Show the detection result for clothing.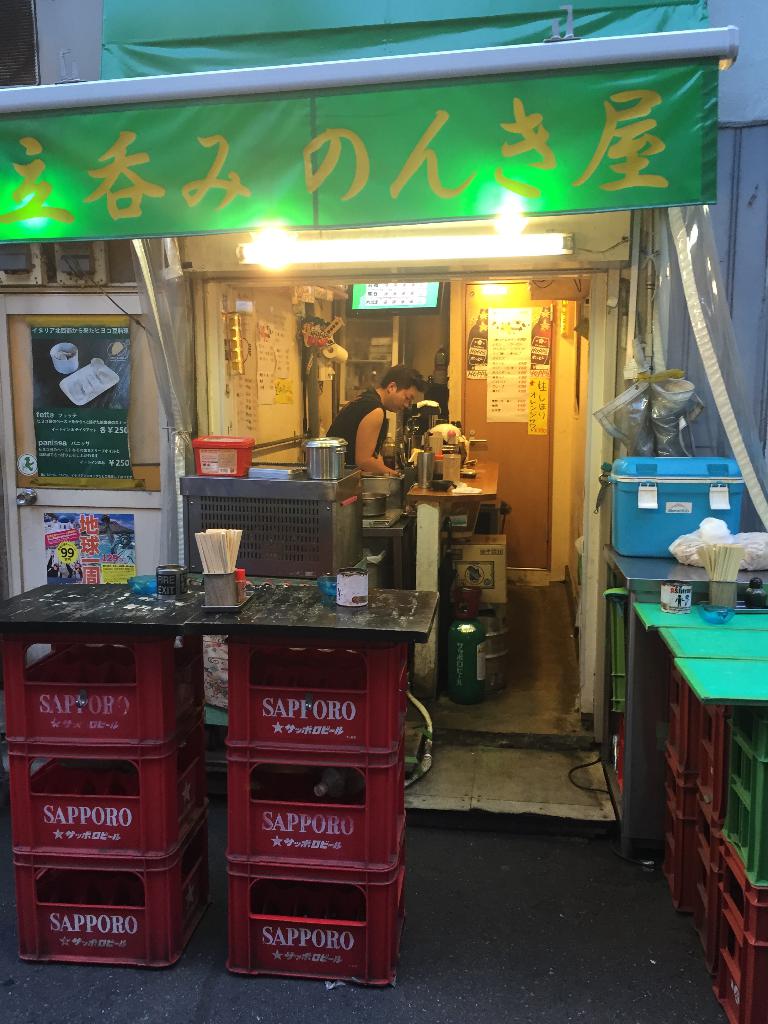
(left=44, top=552, right=65, bottom=579).
